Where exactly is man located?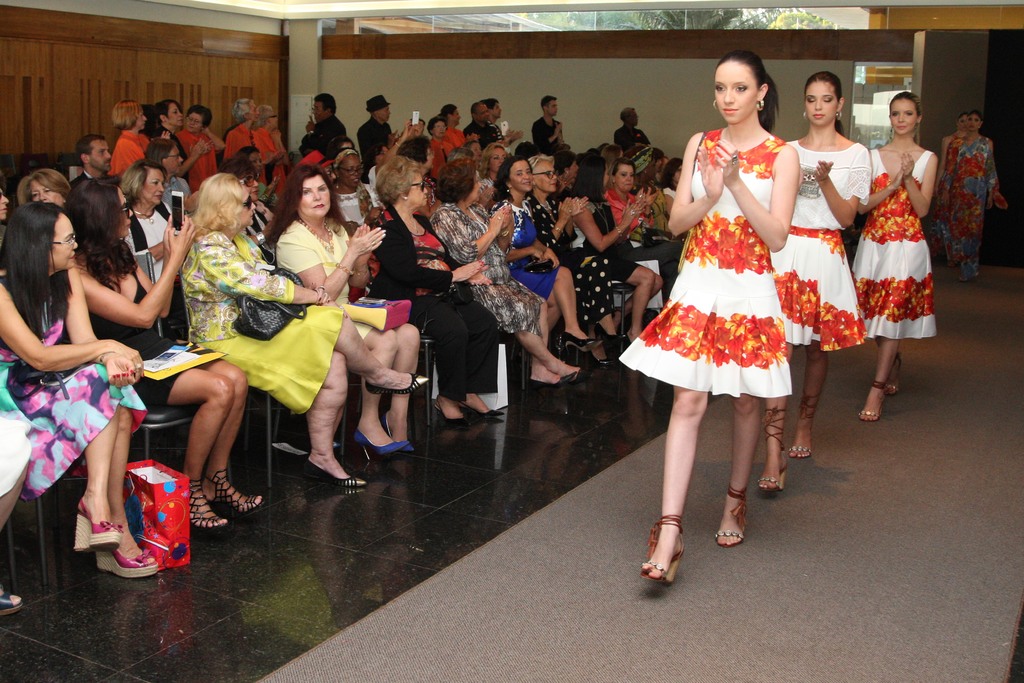
Its bounding box is {"left": 69, "top": 133, "right": 116, "bottom": 191}.
